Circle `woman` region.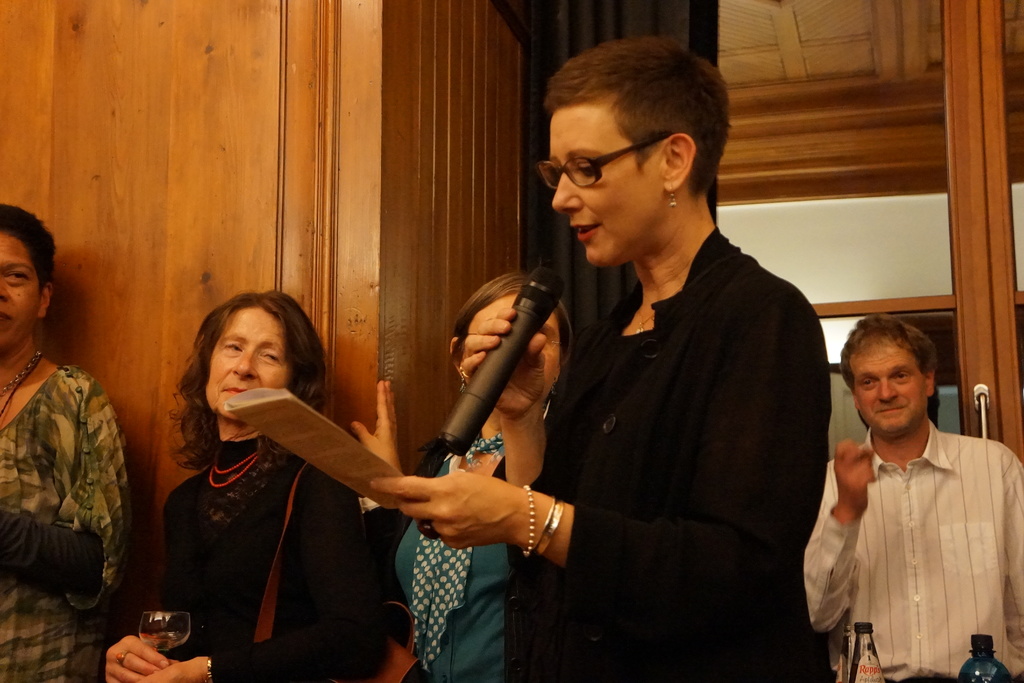
Region: <region>142, 292, 411, 677</region>.
